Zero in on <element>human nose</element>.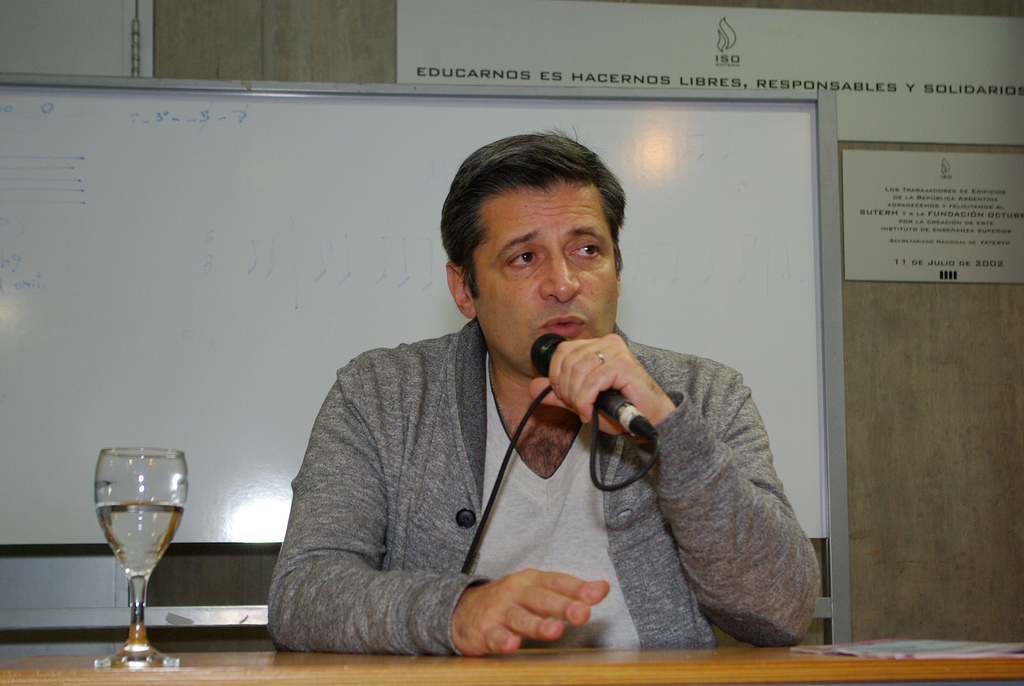
Zeroed in: left=540, top=245, right=577, bottom=303.
